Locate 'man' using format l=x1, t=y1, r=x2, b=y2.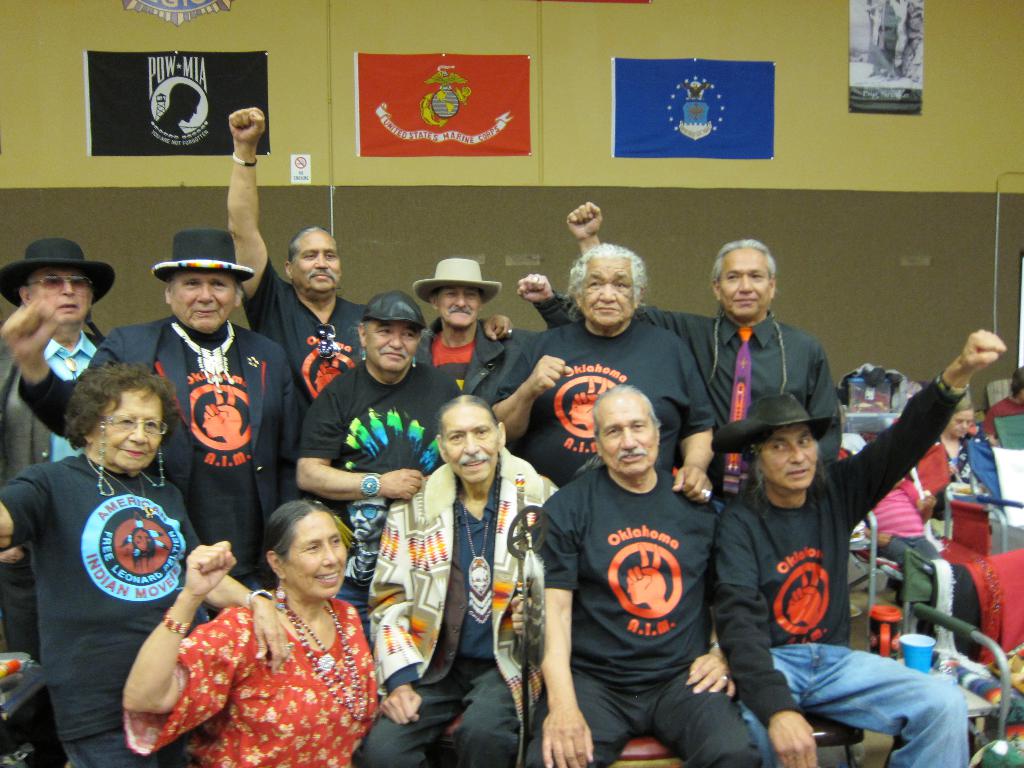
l=351, t=388, r=554, b=767.
